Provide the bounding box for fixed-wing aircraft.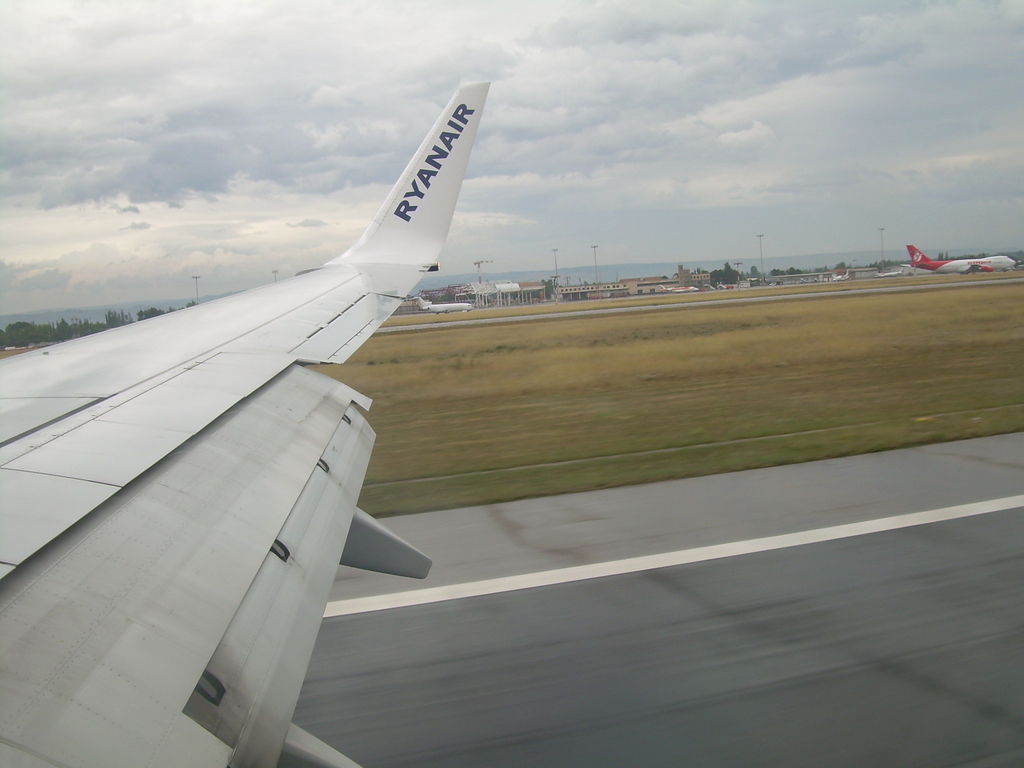
bbox(410, 294, 472, 315).
